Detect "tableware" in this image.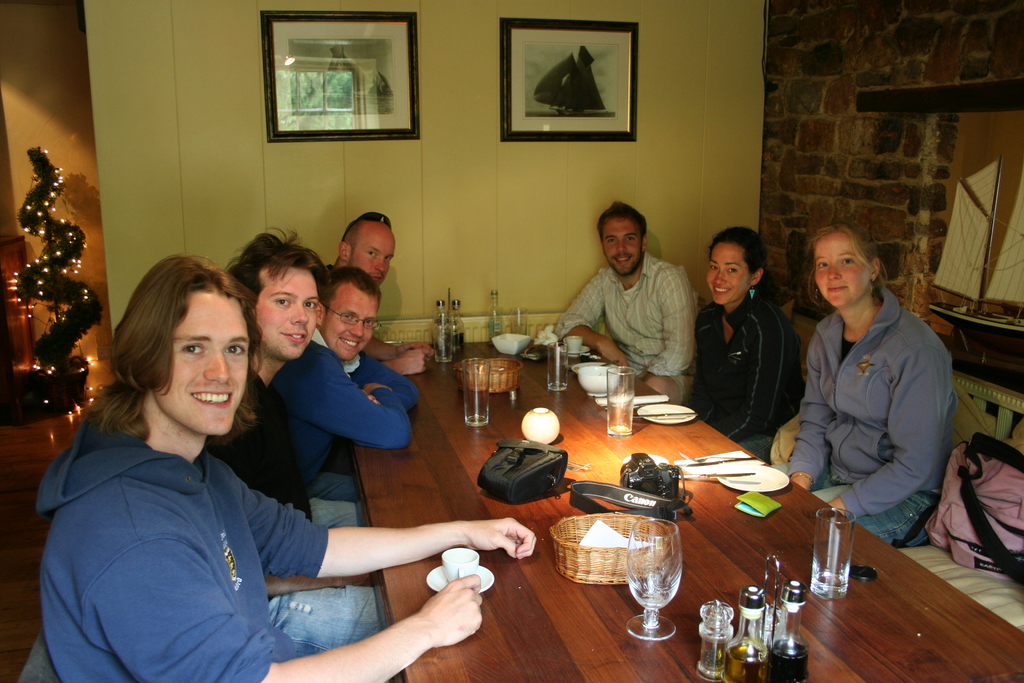
Detection: (left=508, top=307, right=529, bottom=338).
